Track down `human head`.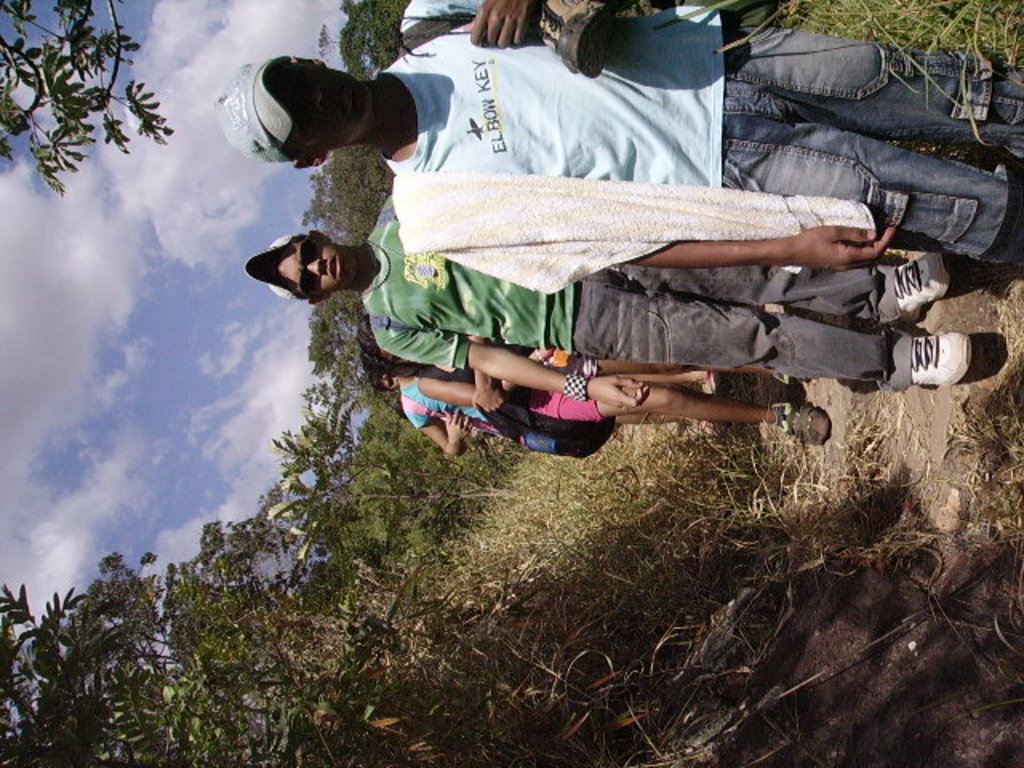
Tracked to select_region(246, 210, 366, 290).
